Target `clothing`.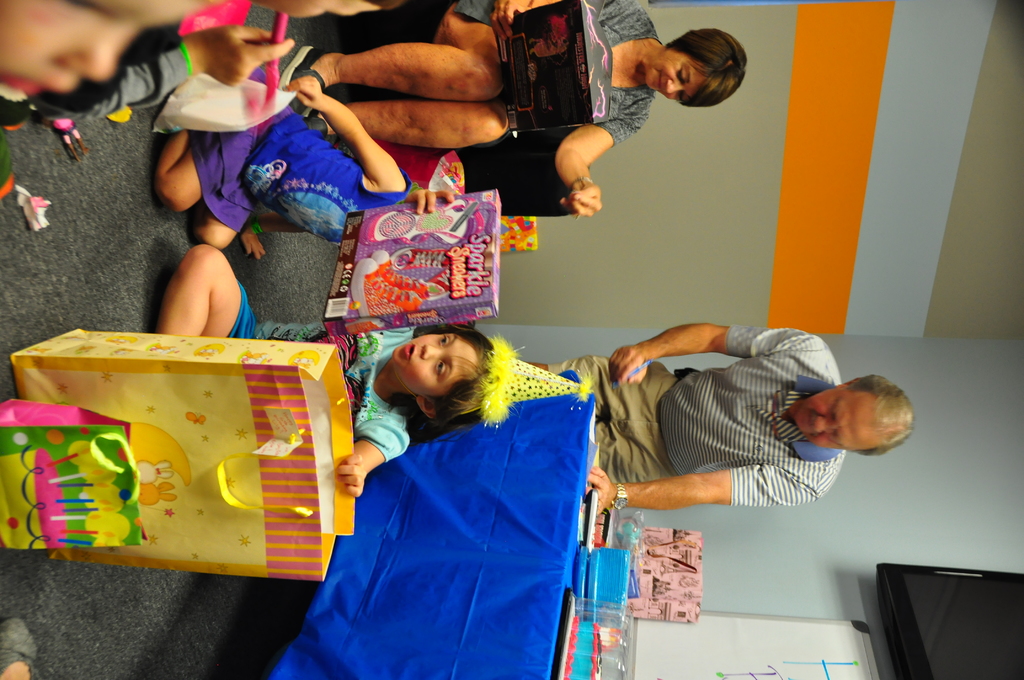
Target region: x1=539 y1=352 x2=676 y2=508.
